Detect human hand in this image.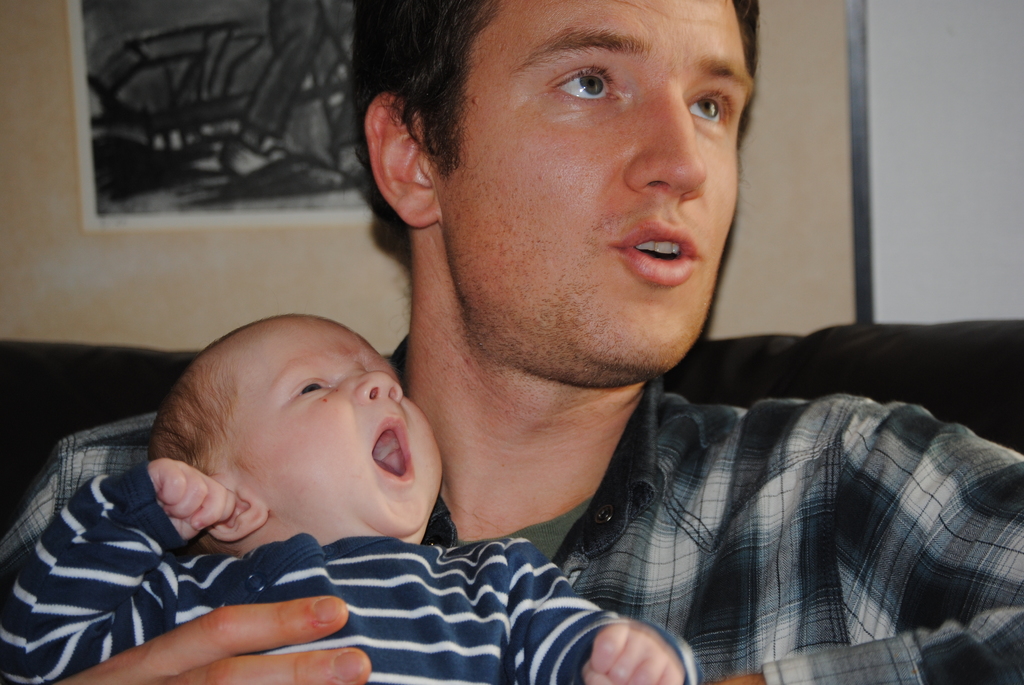
Detection: <box>150,455,234,530</box>.
